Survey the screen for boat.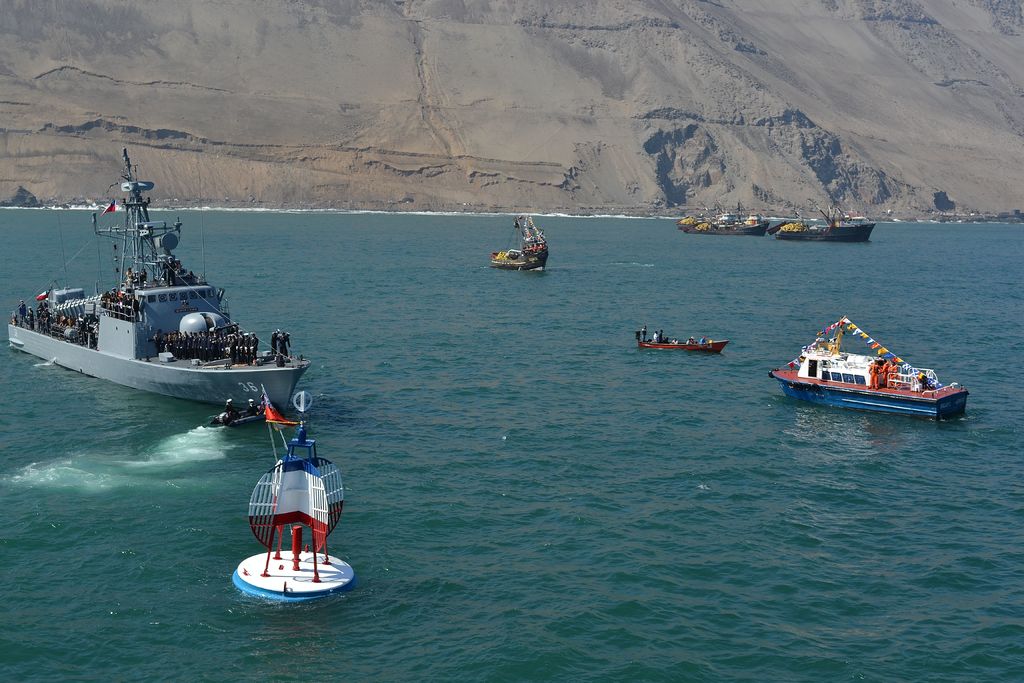
Survey found: bbox=(636, 340, 731, 352).
